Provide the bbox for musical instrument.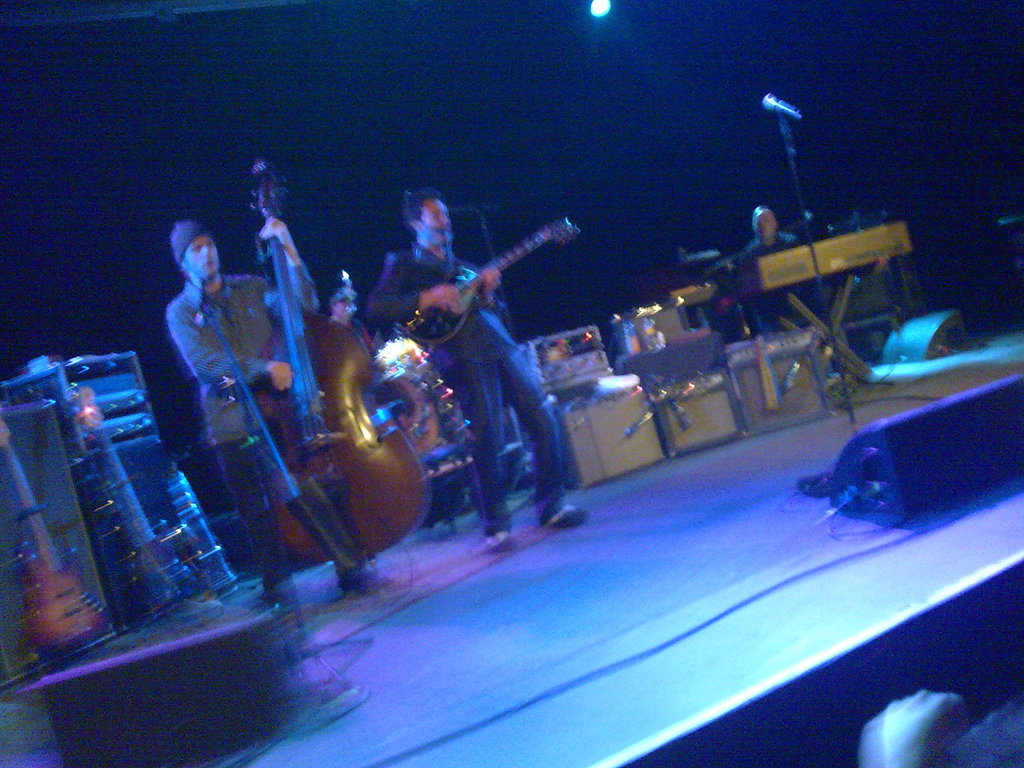
[714, 210, 915, 296].
